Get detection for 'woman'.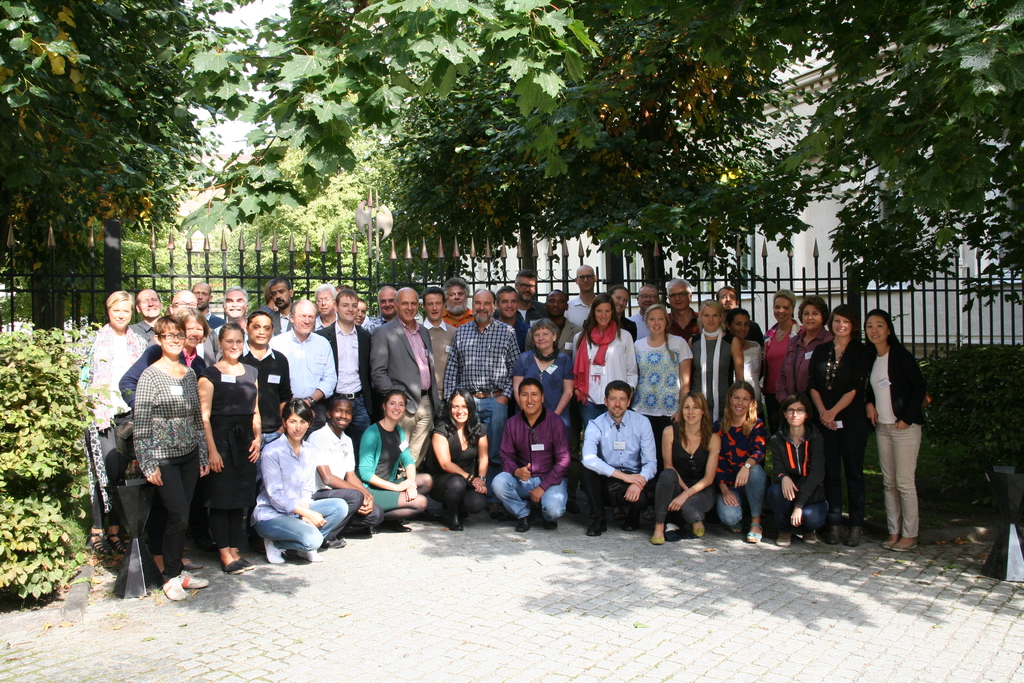
Detection: rect(72, 289, 150, 555).
